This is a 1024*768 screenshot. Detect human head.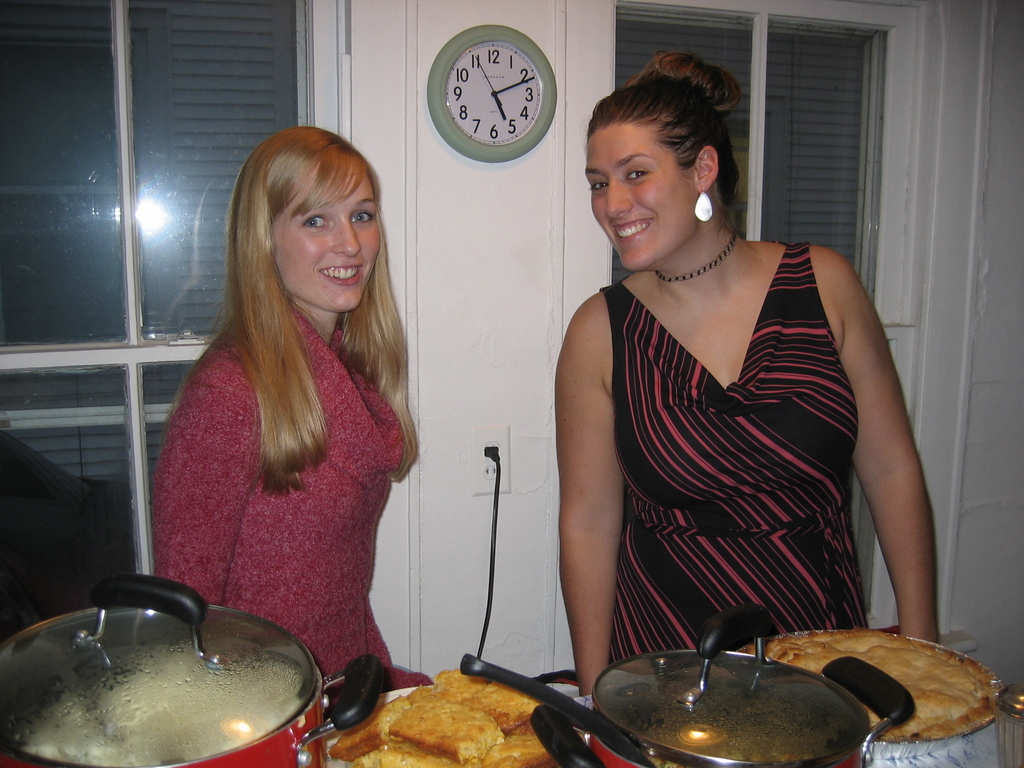
(580, 49, 742, 273).
